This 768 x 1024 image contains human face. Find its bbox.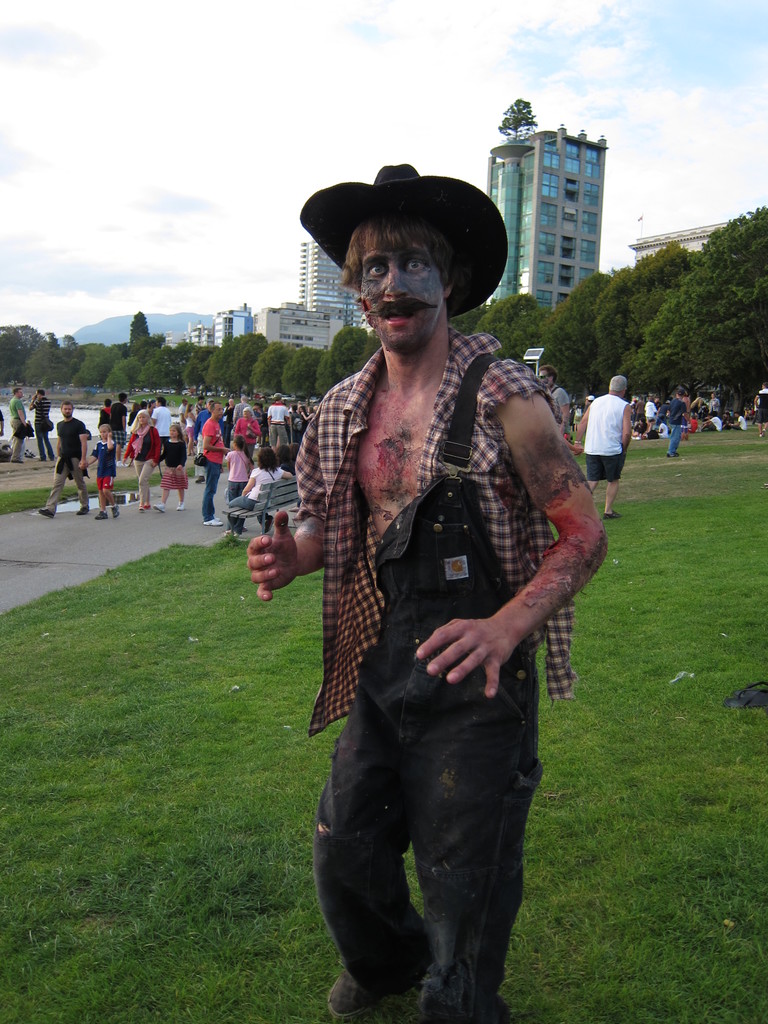
59,404,74,419.
